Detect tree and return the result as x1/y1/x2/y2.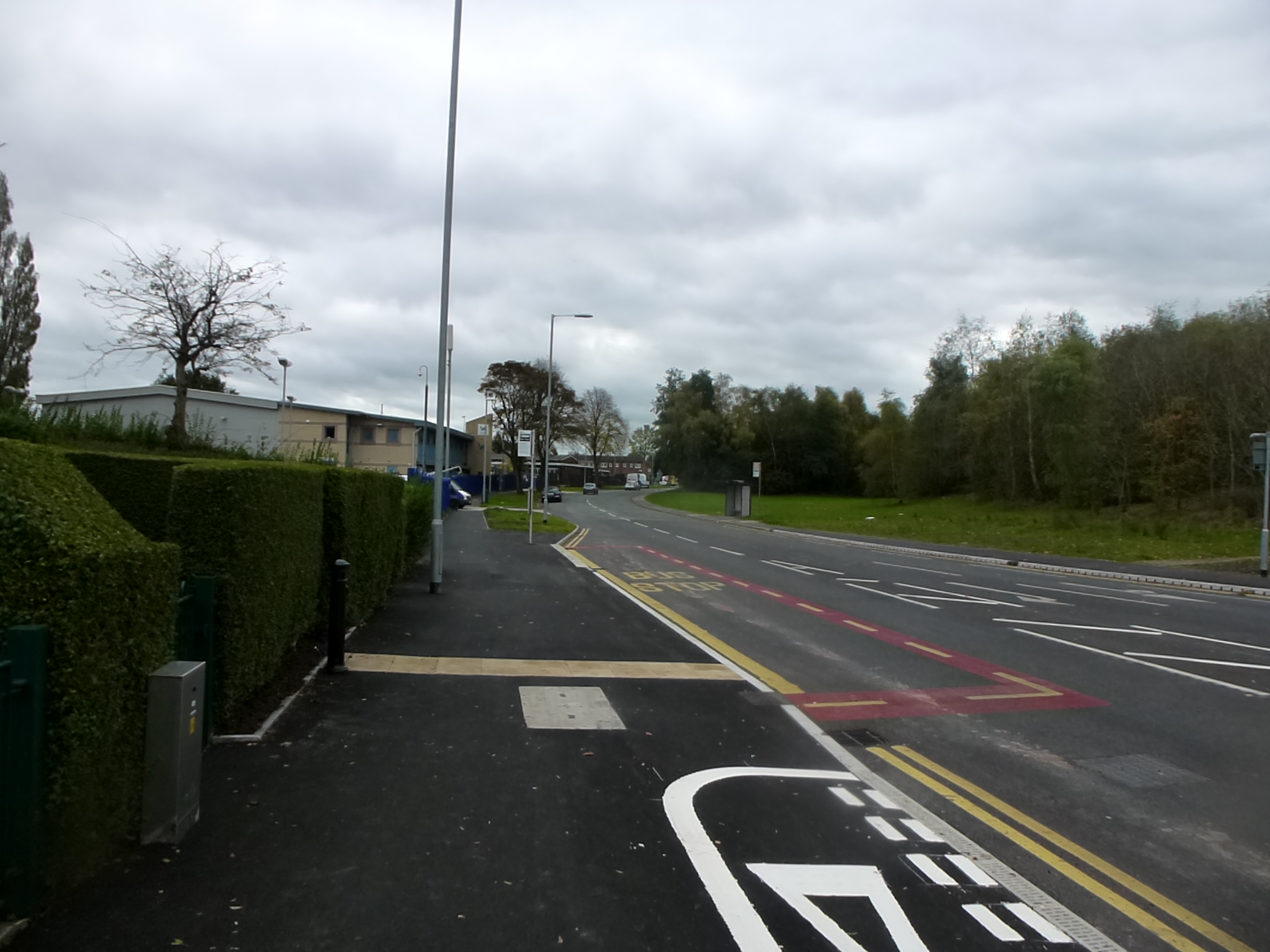
273/190/319/244.
